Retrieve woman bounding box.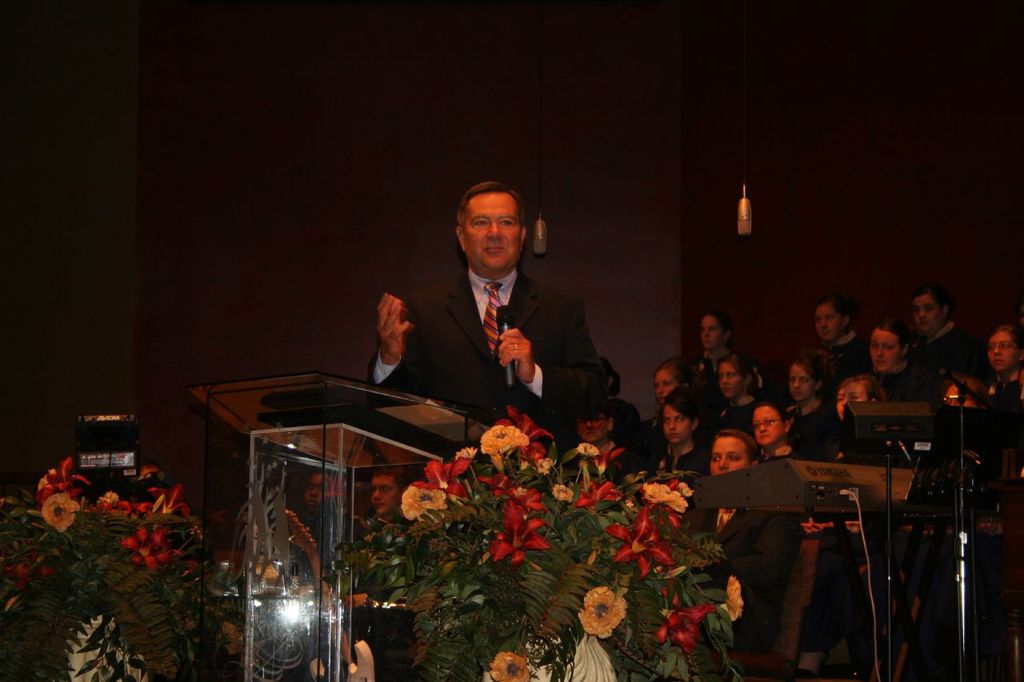
Bounding box: [x1=644, y1=352, x2=689, y2=457].
